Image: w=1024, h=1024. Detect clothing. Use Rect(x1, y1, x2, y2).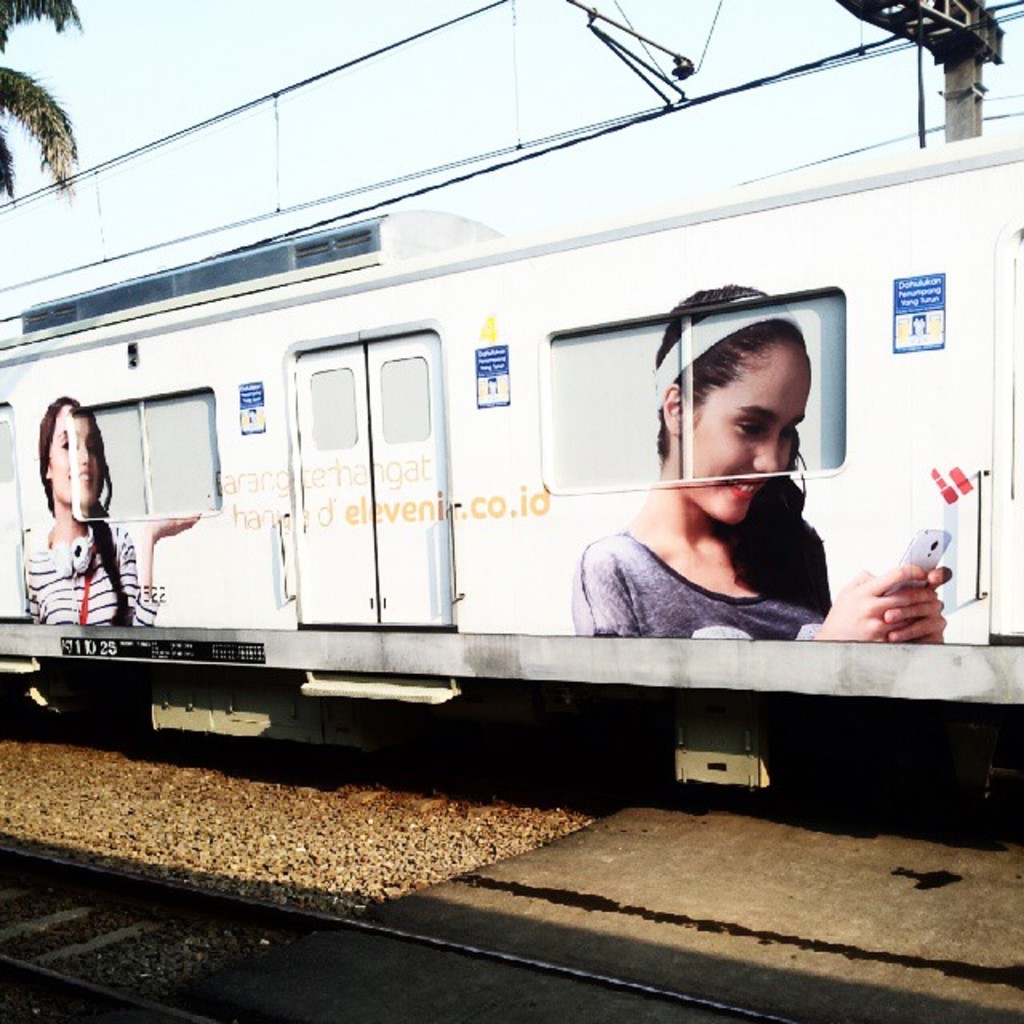
Rect(568, 526, 827, 643).
